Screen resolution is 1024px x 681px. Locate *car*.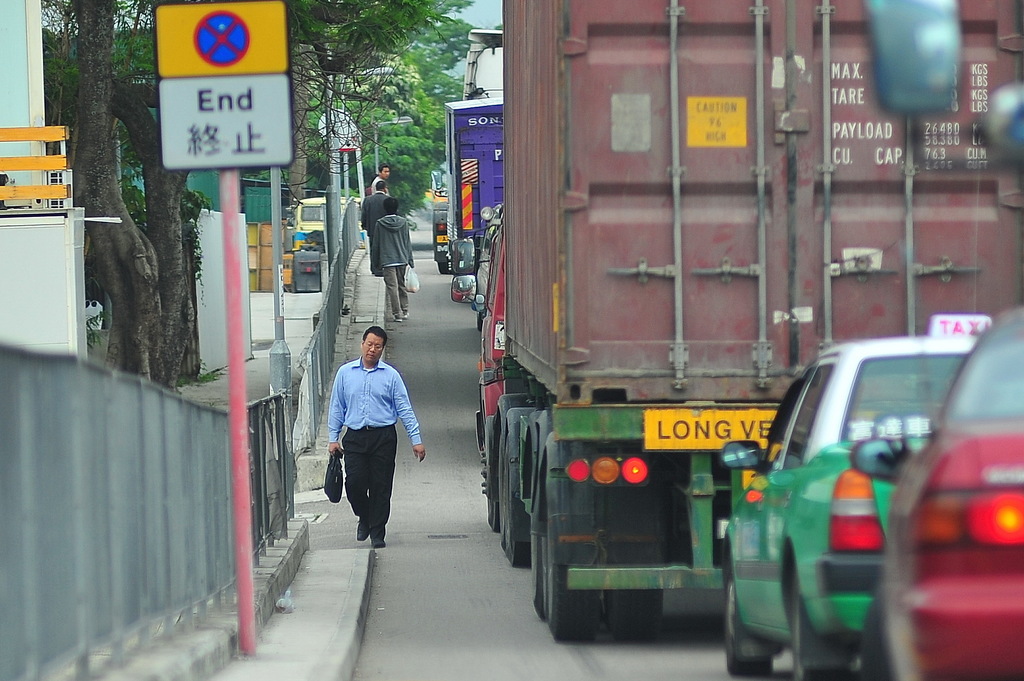
<box>846,303,1023,680</box>.
